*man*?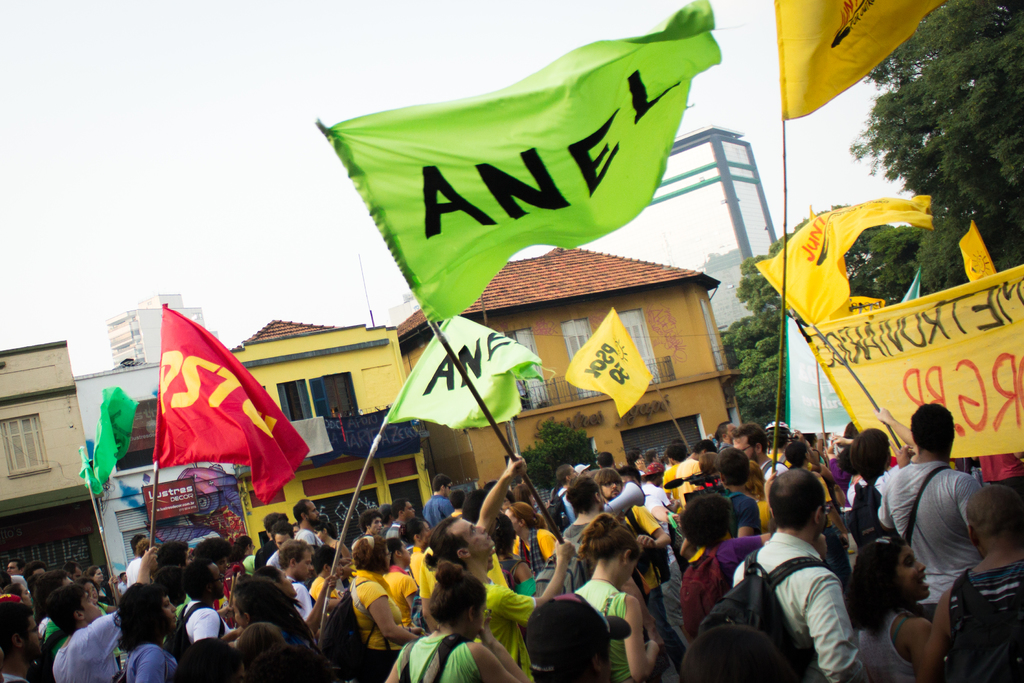
(left=266, top=518, right=296, bottom=565)
